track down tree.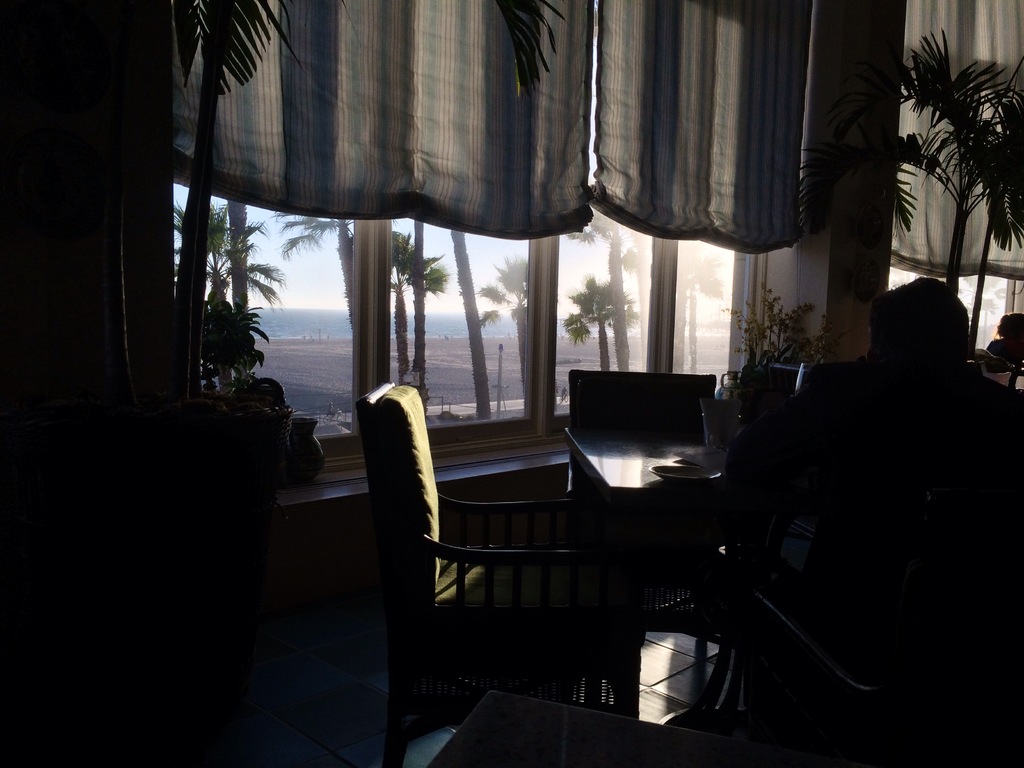
Tracked to 157:193:289:300.
